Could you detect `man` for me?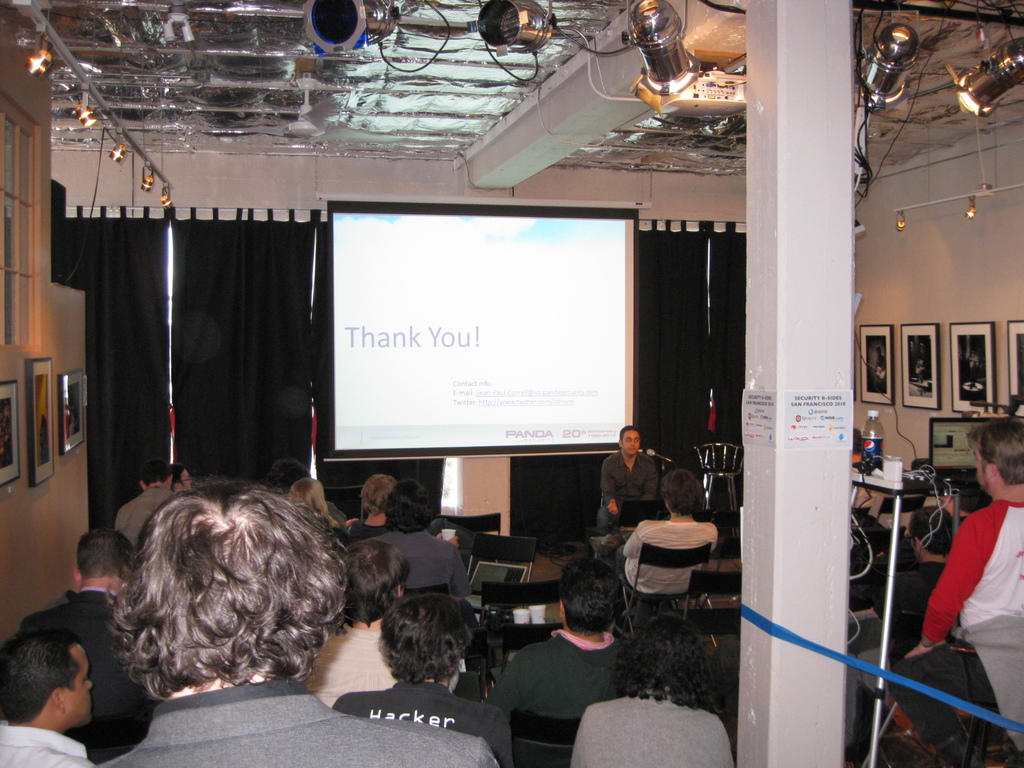
Detection result: crop(594, 466, 717, 637).
